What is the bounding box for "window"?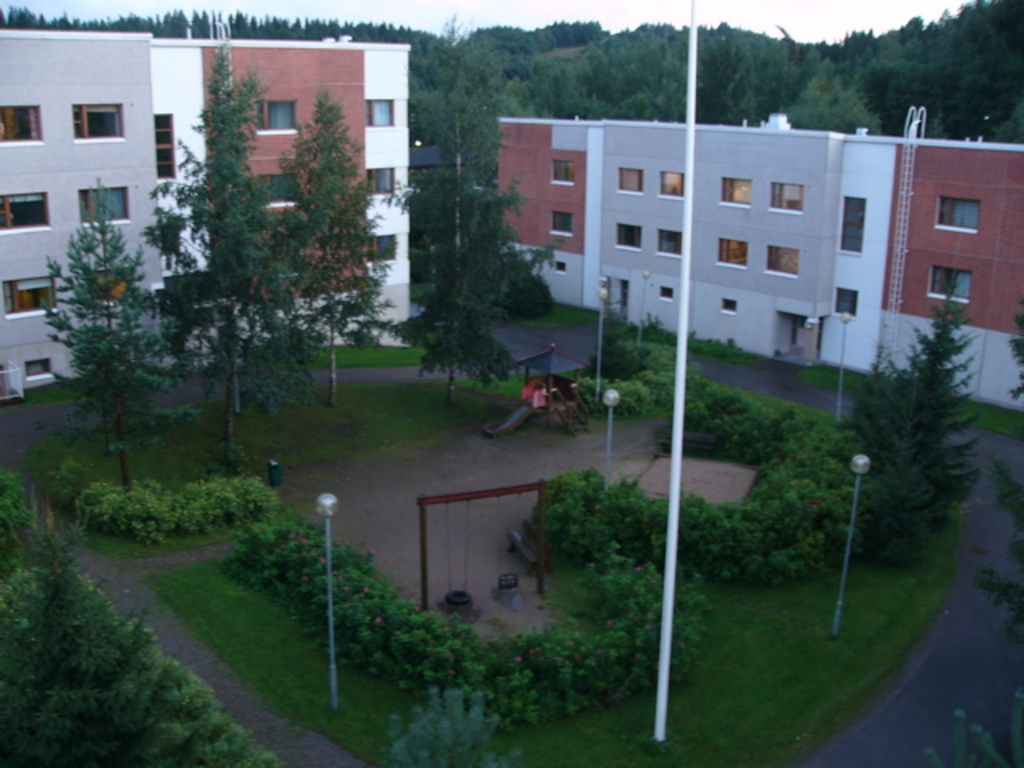
<region>765, 242, 803, 280</region>.
